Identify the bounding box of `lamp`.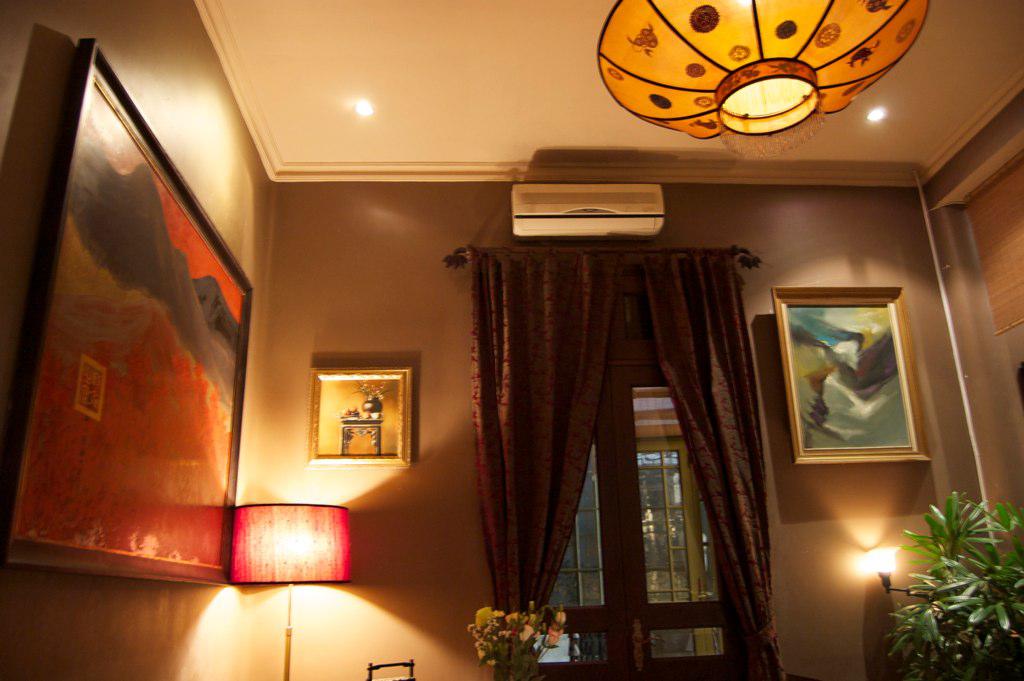
<bbox>228, 503, 353, 680</bbox>.
